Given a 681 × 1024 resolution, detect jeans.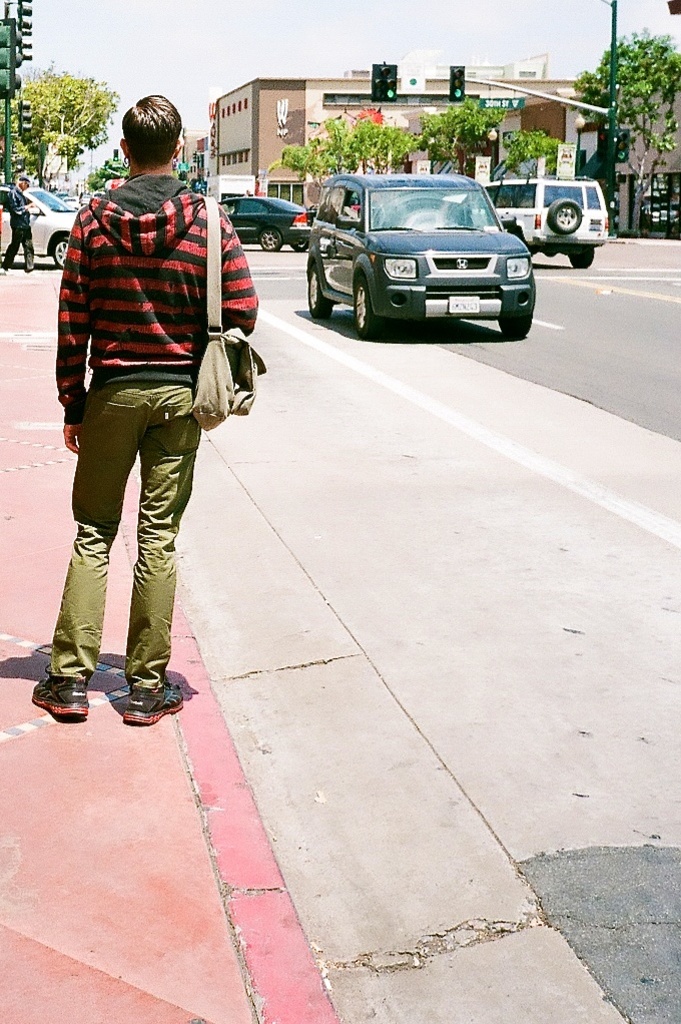
[56,388,203,701].
